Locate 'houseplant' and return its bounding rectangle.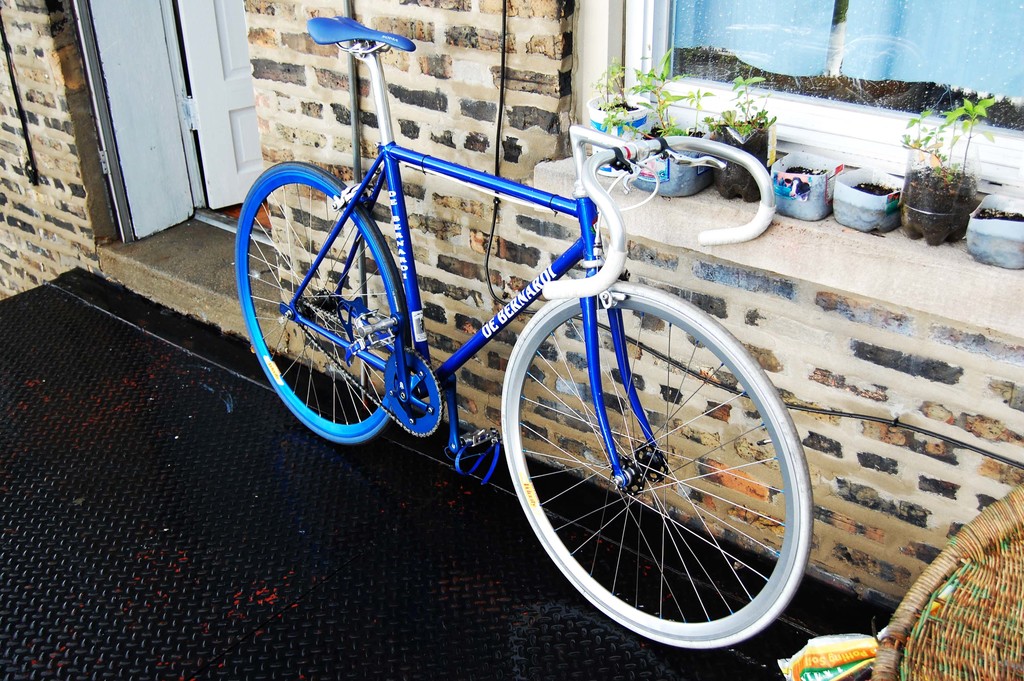
(left=688, top=83, right=713, bottom=159).
